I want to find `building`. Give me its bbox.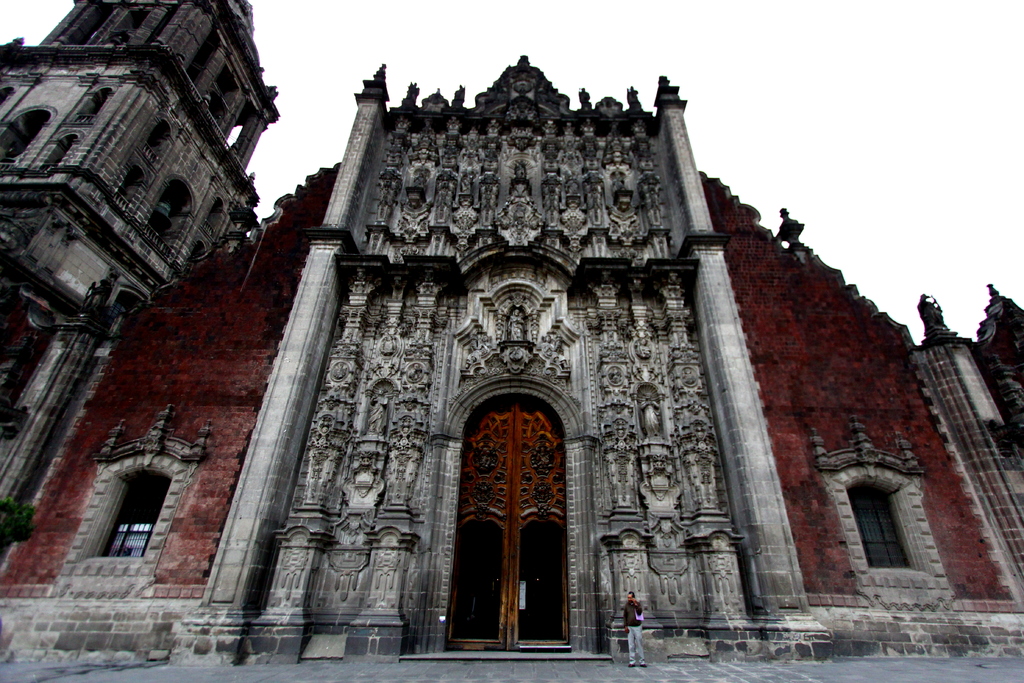
bbox=[0, 0, 288, 559].
